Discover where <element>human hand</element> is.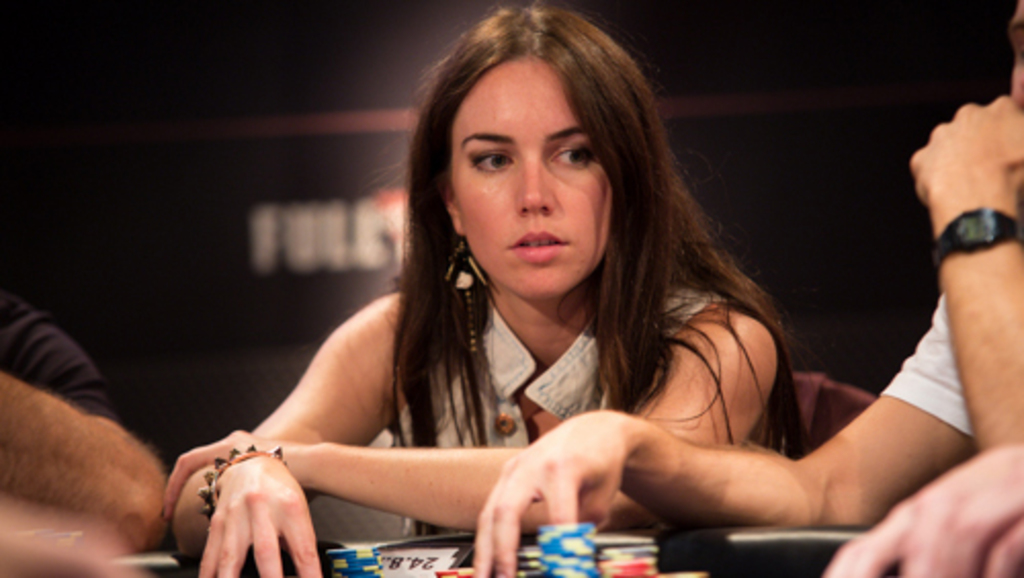
Discovered at bbox(823, 449, 1022, 576).
